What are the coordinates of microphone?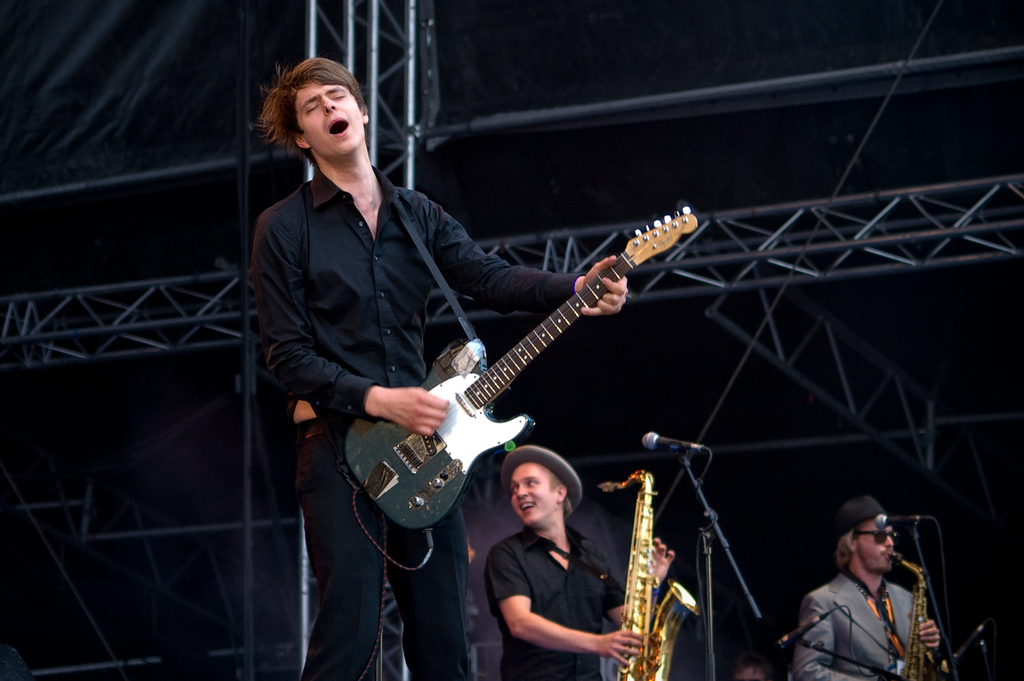
871, 511, 934, 537.
